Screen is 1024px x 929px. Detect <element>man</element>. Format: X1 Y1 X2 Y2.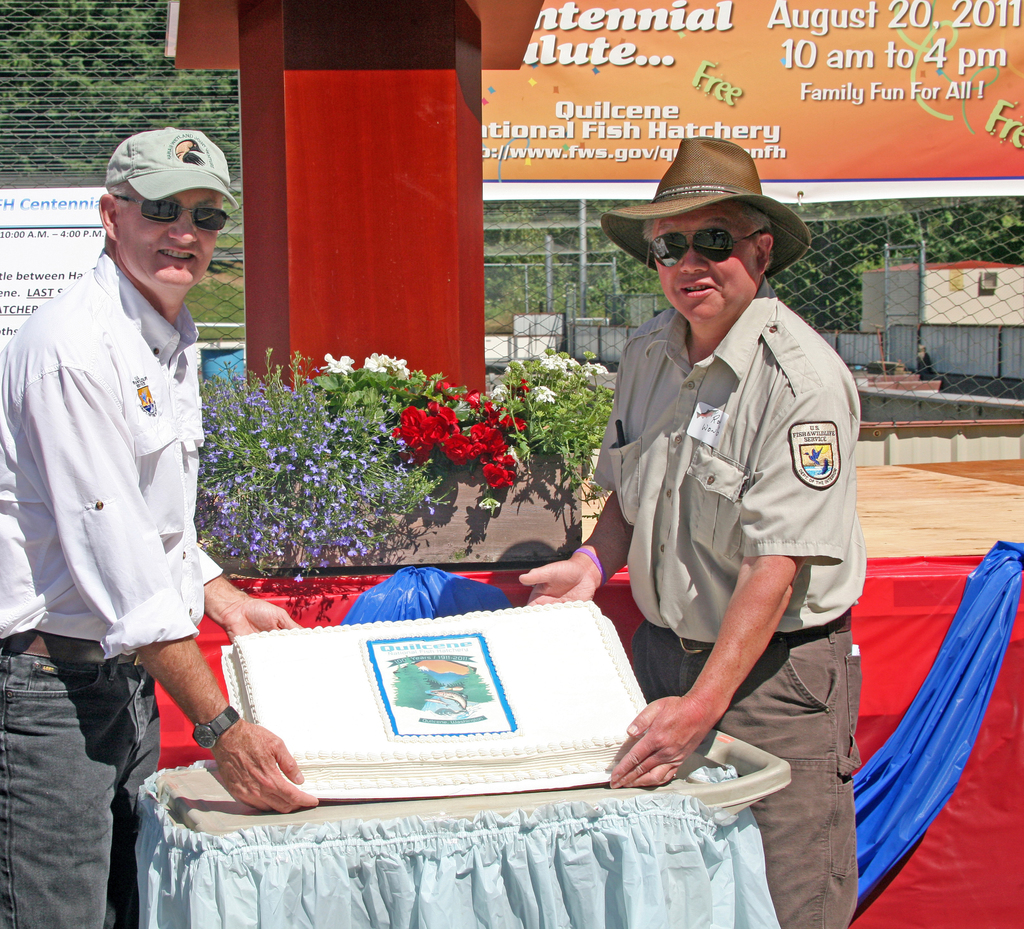
0 125 324 928.
